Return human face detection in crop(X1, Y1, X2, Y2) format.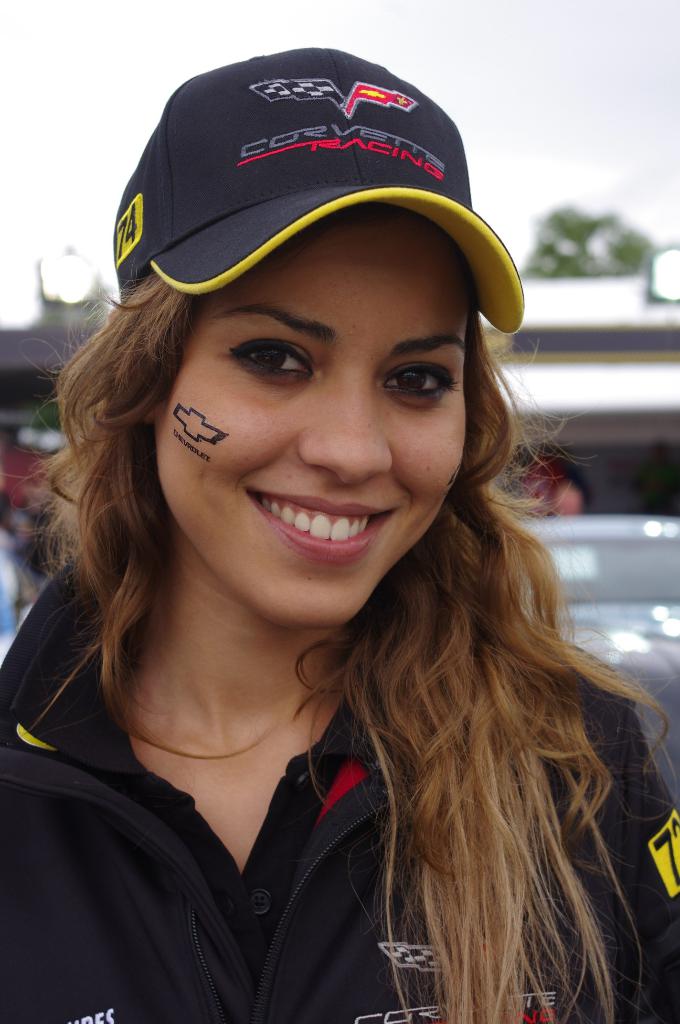
crop(154, 214, 471, 624).
